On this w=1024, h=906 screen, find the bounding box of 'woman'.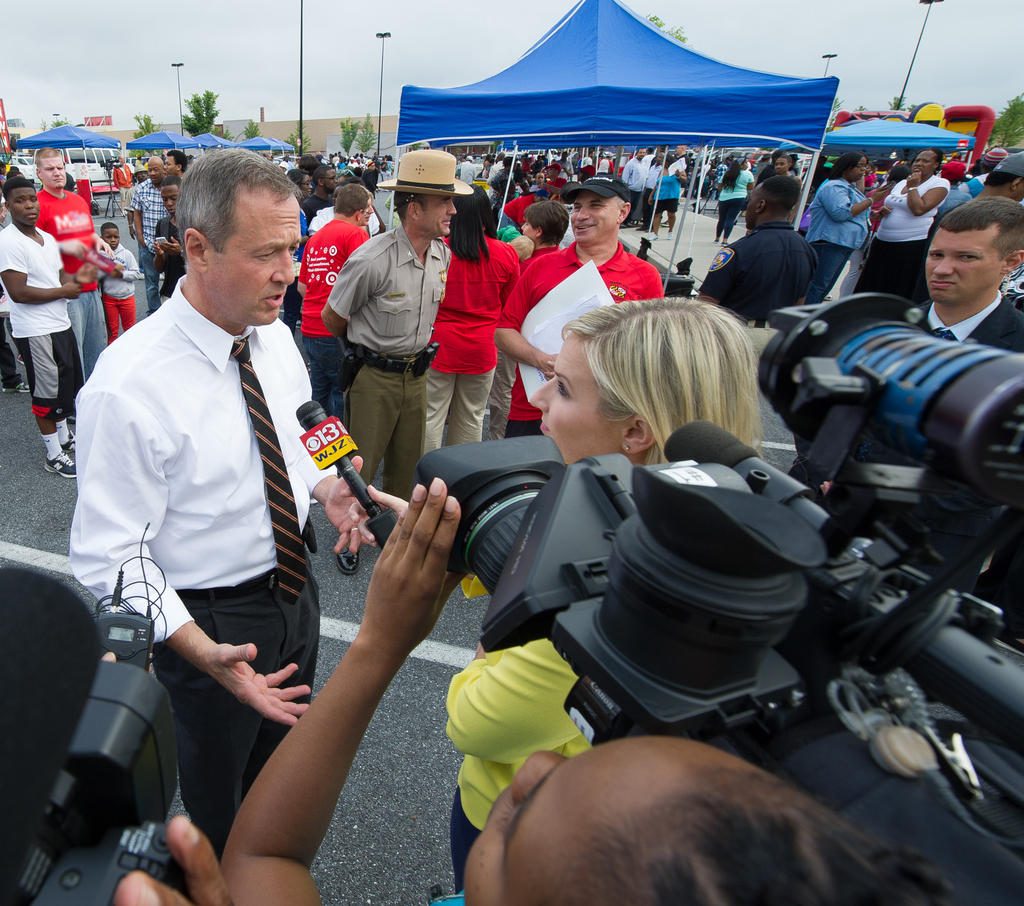
Bounding box: x1=348, y1=293, x2=768, y2=904.
